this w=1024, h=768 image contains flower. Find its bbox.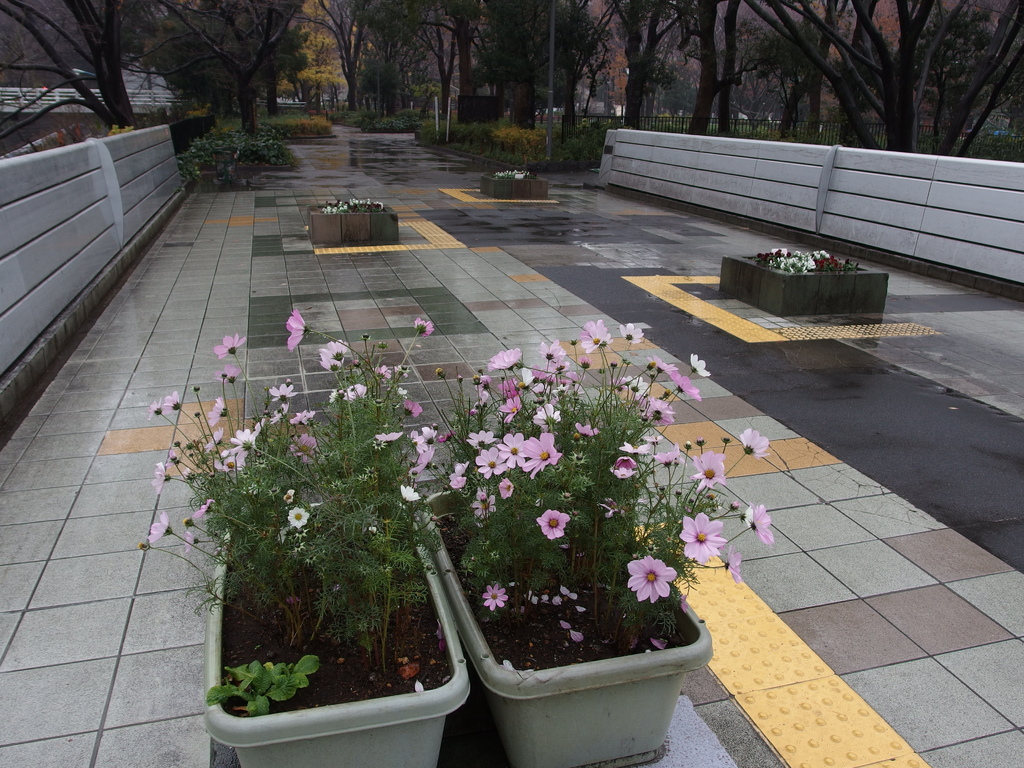
region(213, 333, 248, 359).
